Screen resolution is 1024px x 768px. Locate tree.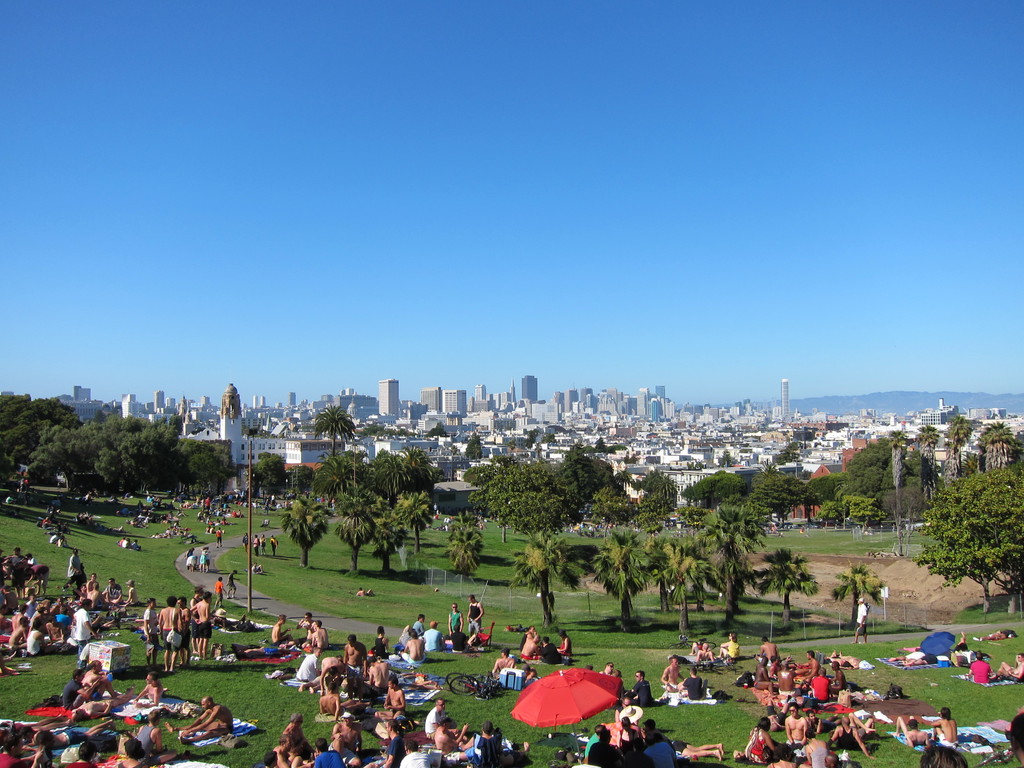
crop(913, 447, 1016, 628).
